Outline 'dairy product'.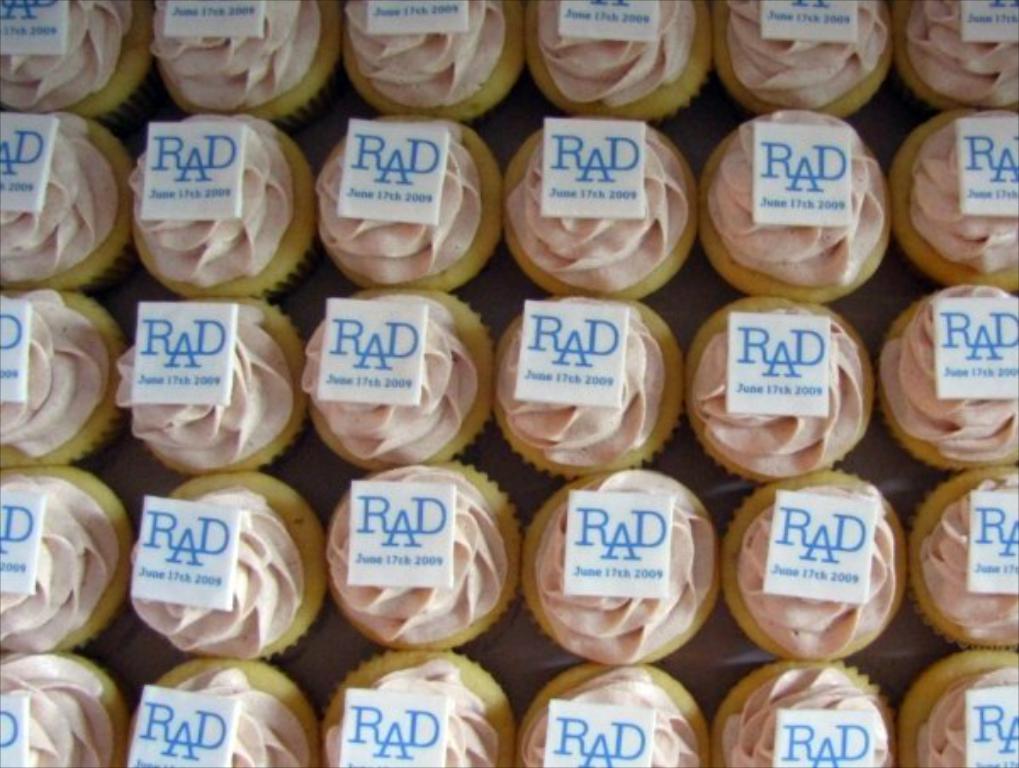
Outline: rect(132, 486, 314, 664).
